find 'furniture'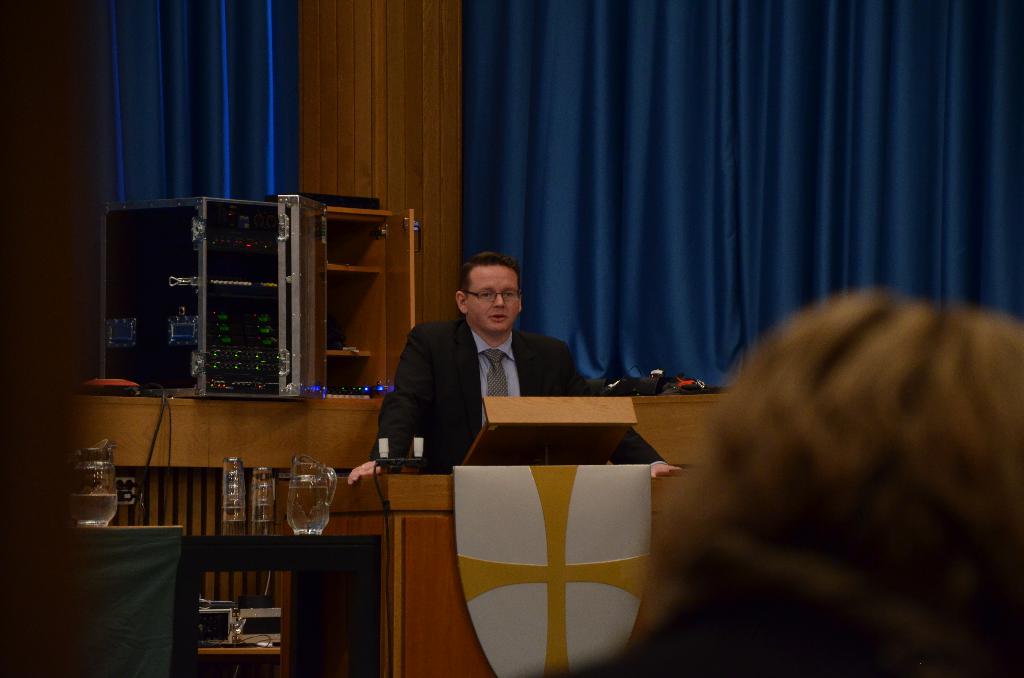
box(278, 396, 693, 677)
